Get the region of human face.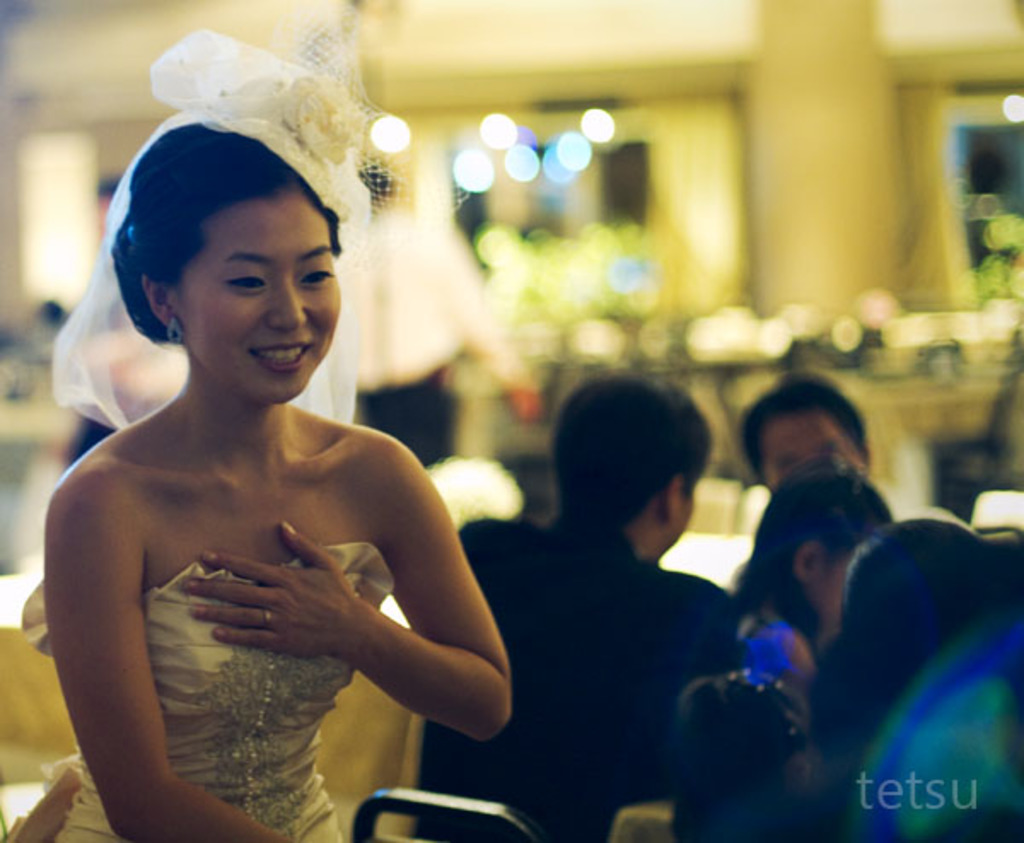
box(770, 406, 864, 488).
